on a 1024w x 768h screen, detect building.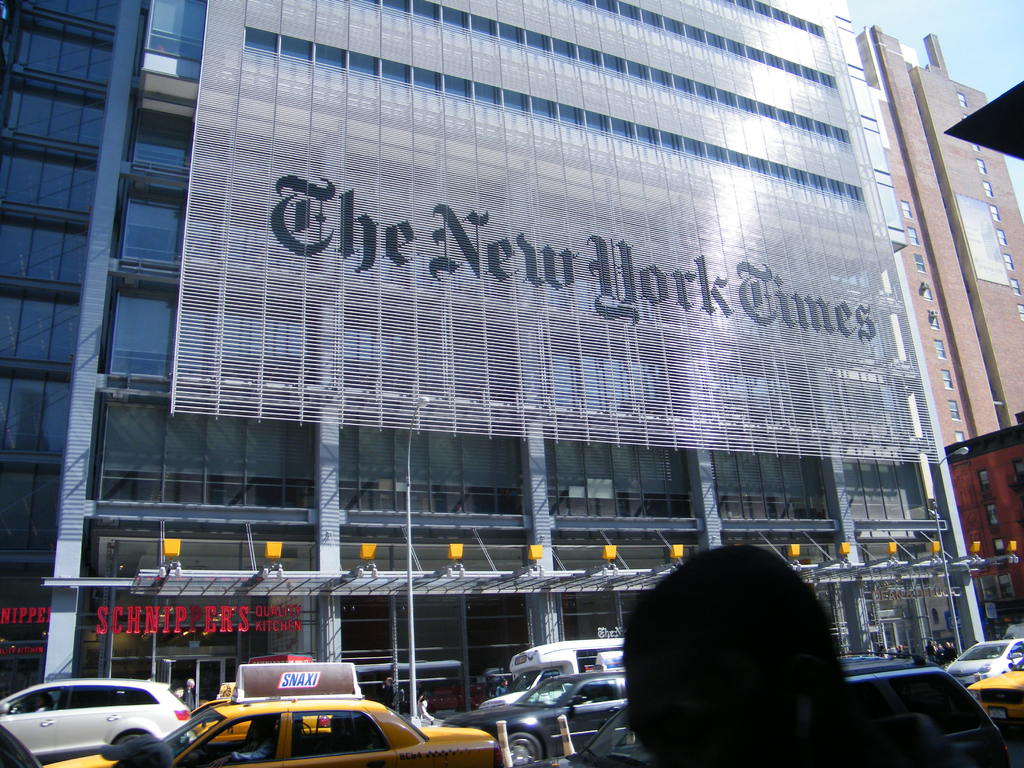
945, 415, 1023, 663.
